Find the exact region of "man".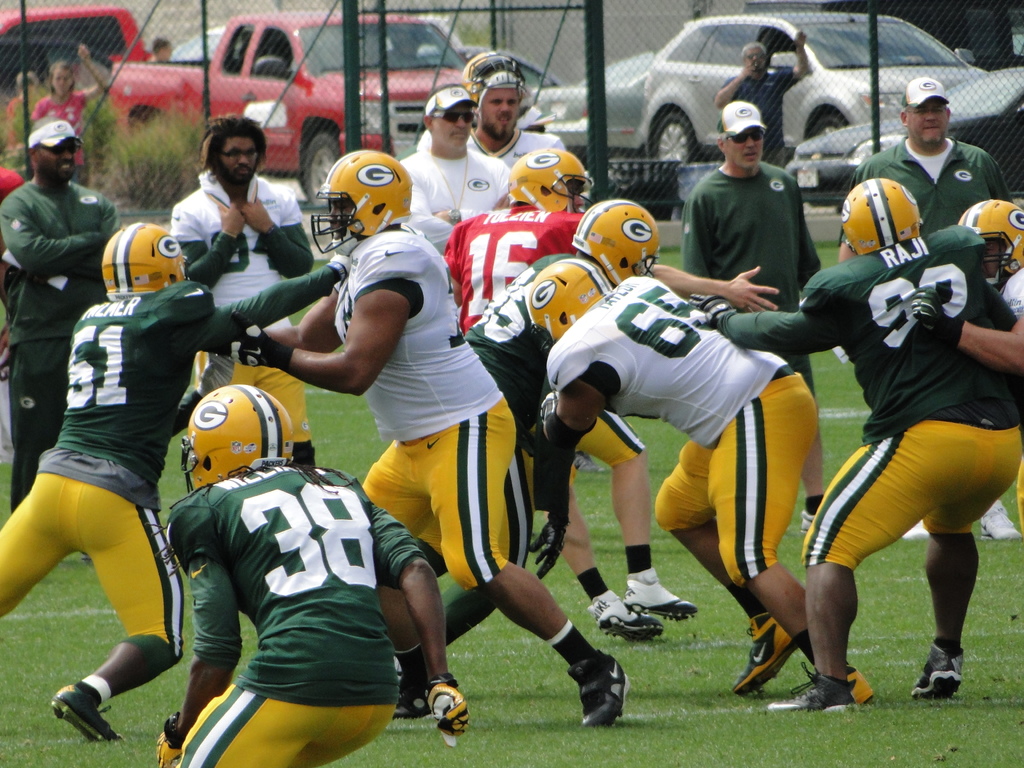
Exact region: Rect(419, 47, 561, 170).
